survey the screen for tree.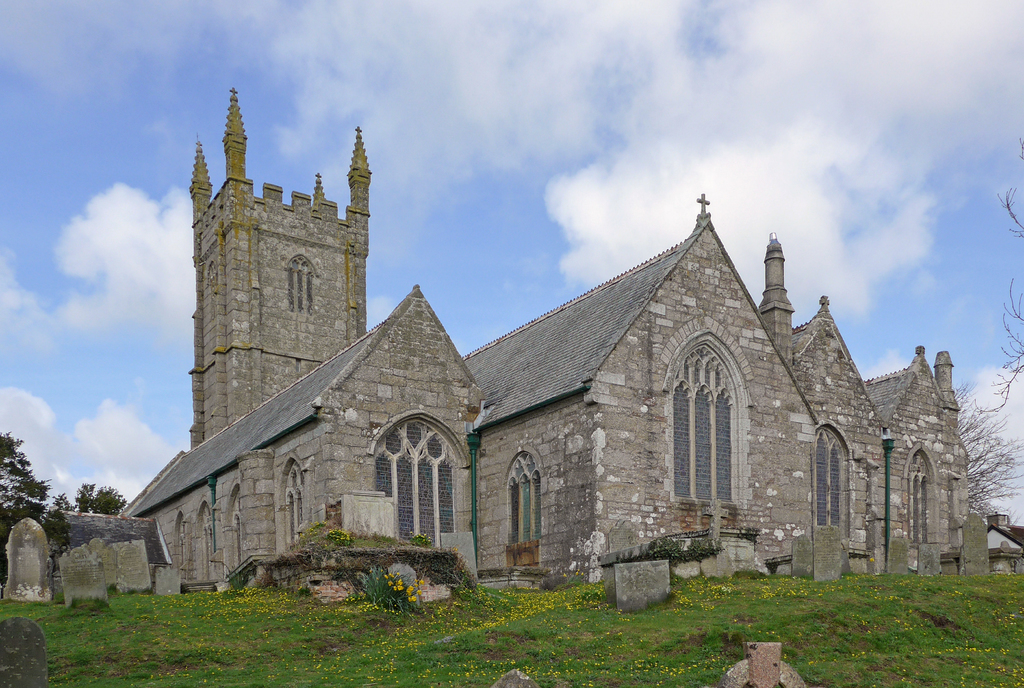
Survey found: box=[0, 431, 52, 554].
